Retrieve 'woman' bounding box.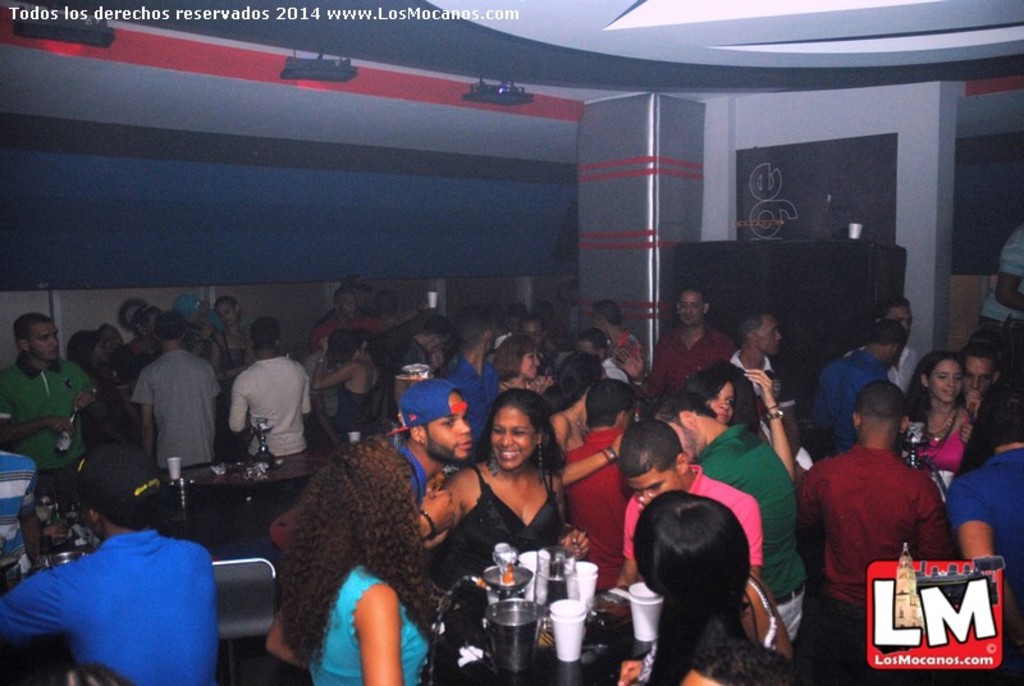
Bounding box: [x1=680, y1=357, x2=795, y2=445].
